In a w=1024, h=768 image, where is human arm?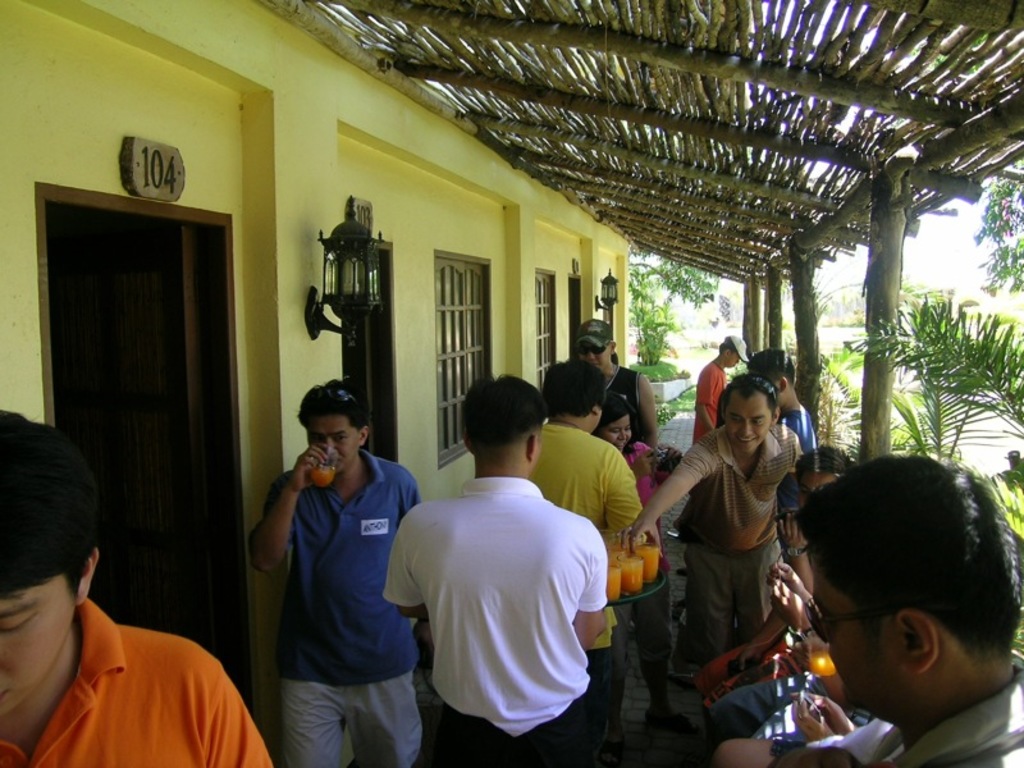
(403,458,433,515).
